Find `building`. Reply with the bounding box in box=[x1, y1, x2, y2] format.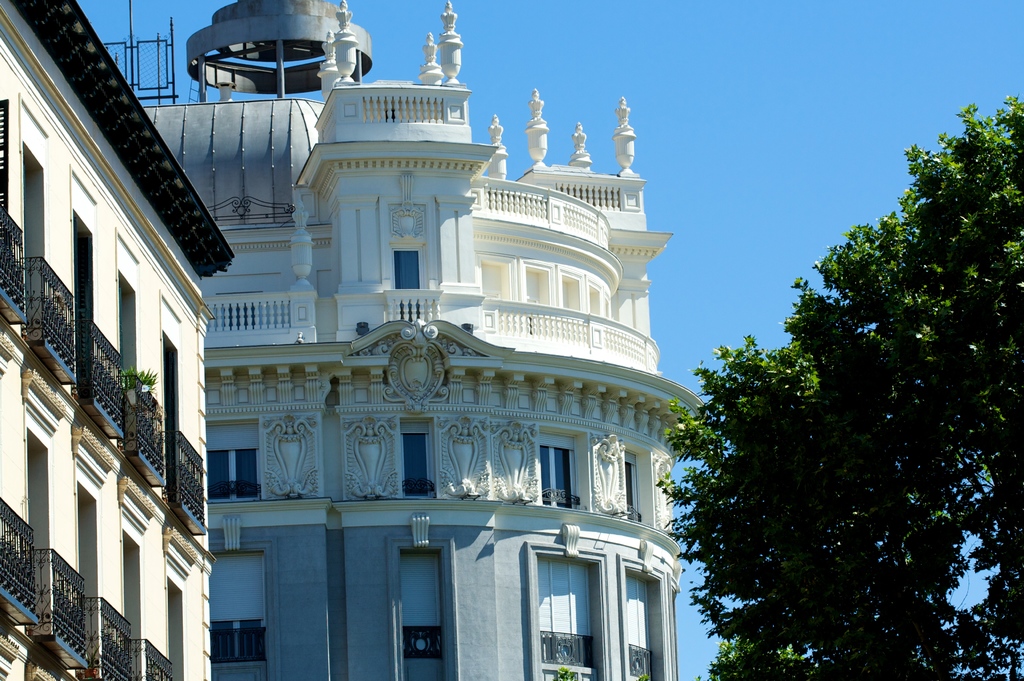
box=[0, 0, 243, 680].
